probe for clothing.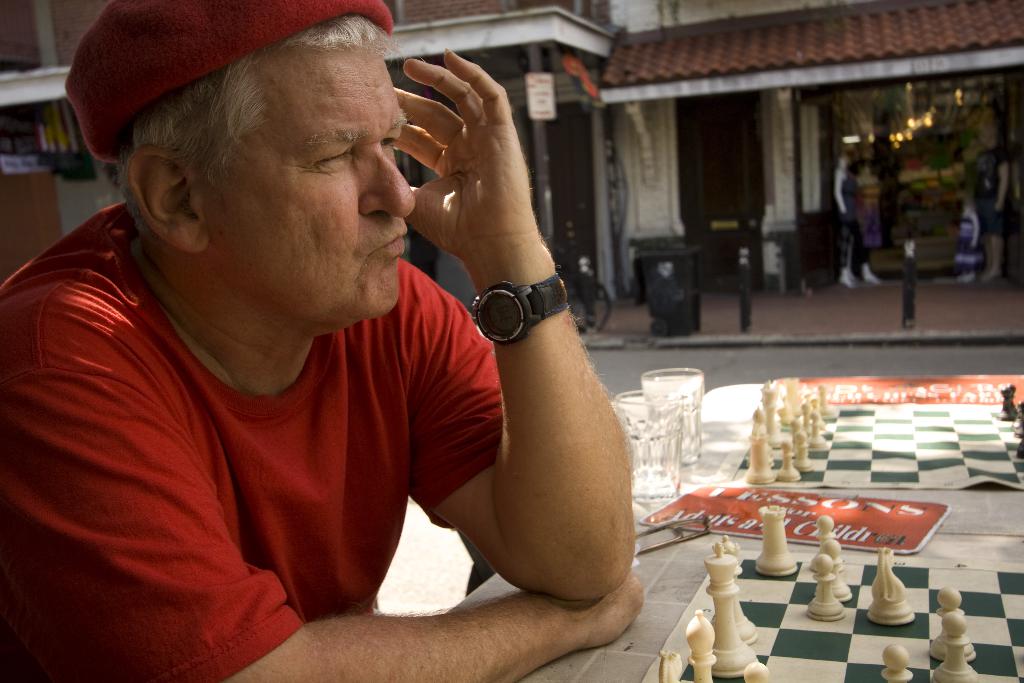
Probe result: {"x1": 840, "y1": 171, "x2": 870, "y2": 272}.
